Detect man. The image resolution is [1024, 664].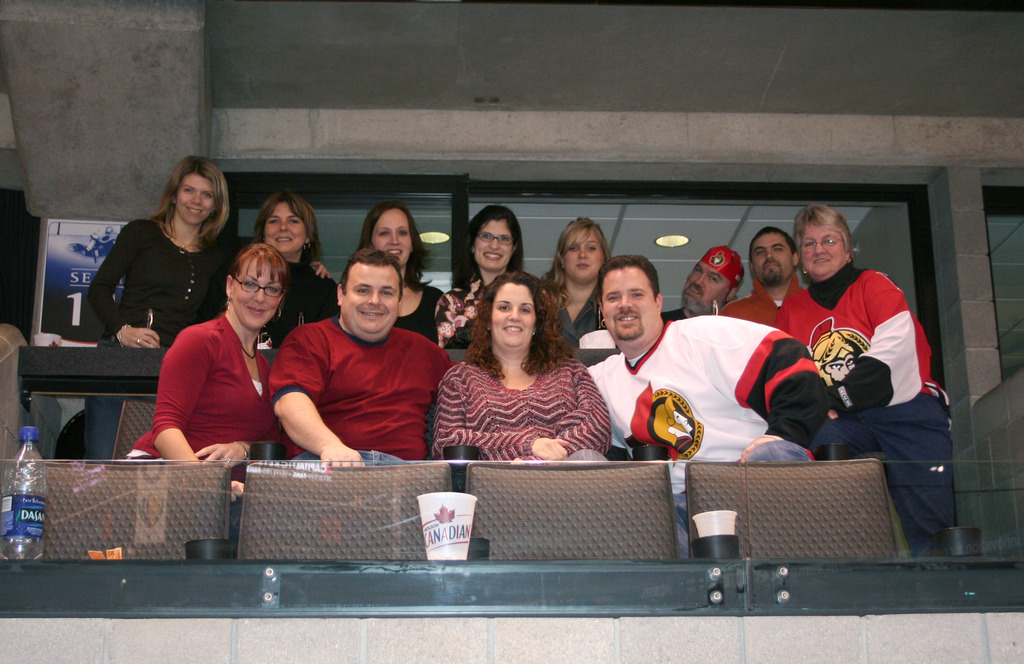
rect(719, 223, 799, 336).
